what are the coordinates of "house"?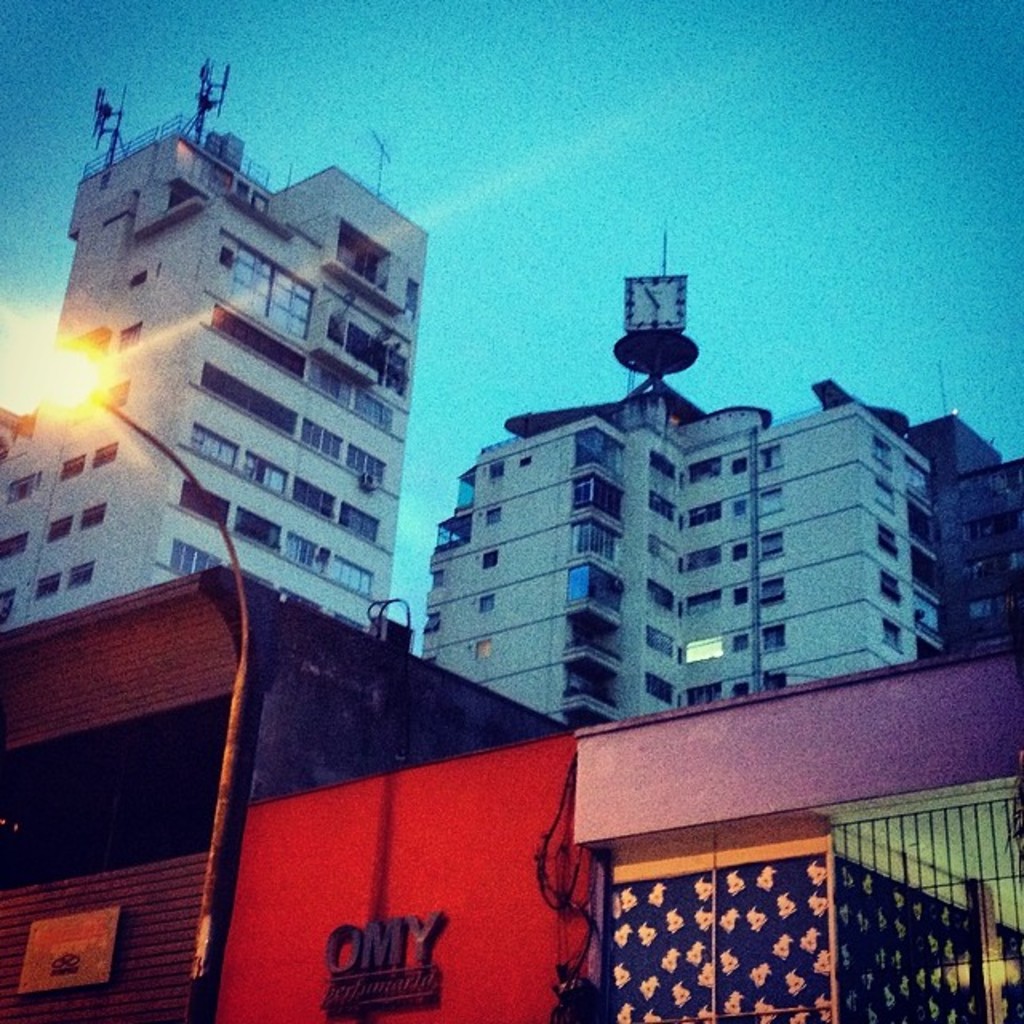
x1=3 y1=566 x2=586 y2=1022.
